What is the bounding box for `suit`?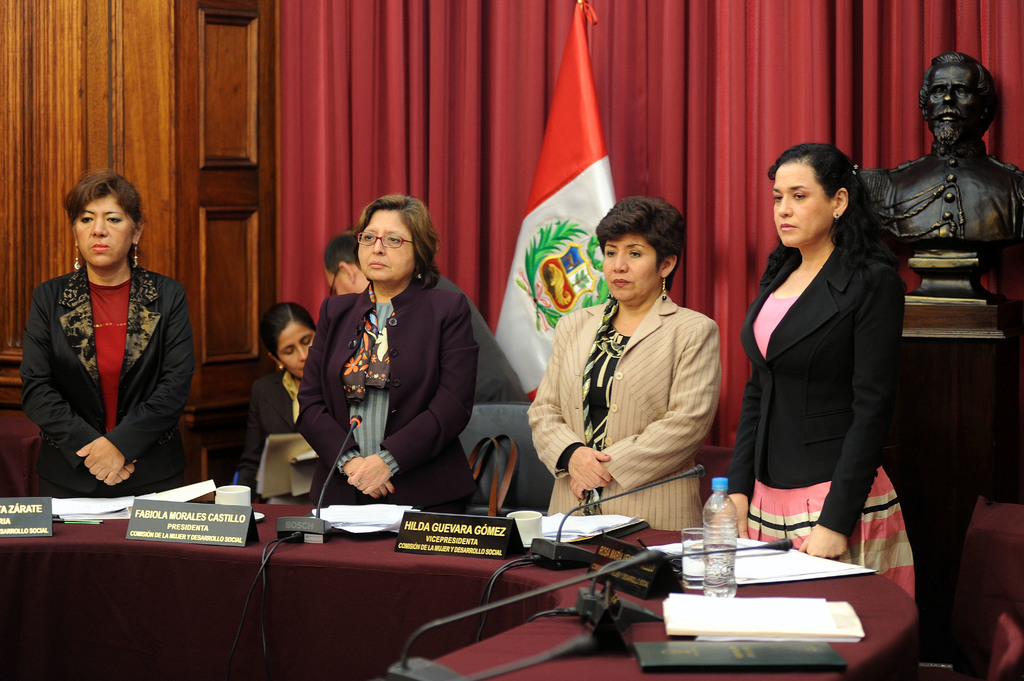
424/269/533/409.
